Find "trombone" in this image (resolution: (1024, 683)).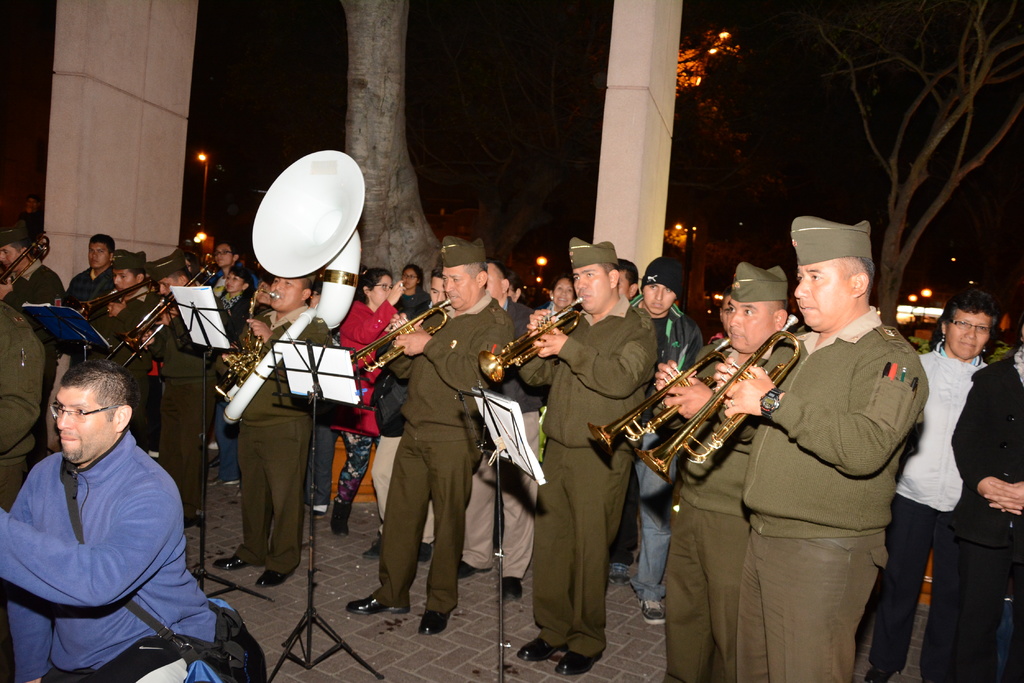
region(590, 335, 735, 436).
